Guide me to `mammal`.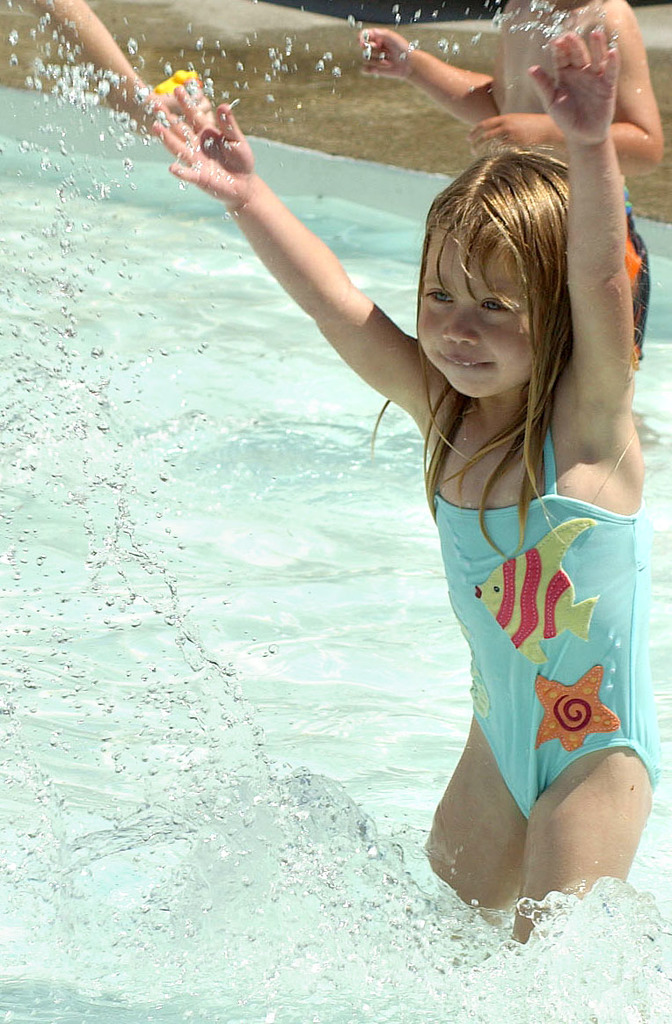
Guidance: bbox=[143, 102, 649, 951].
